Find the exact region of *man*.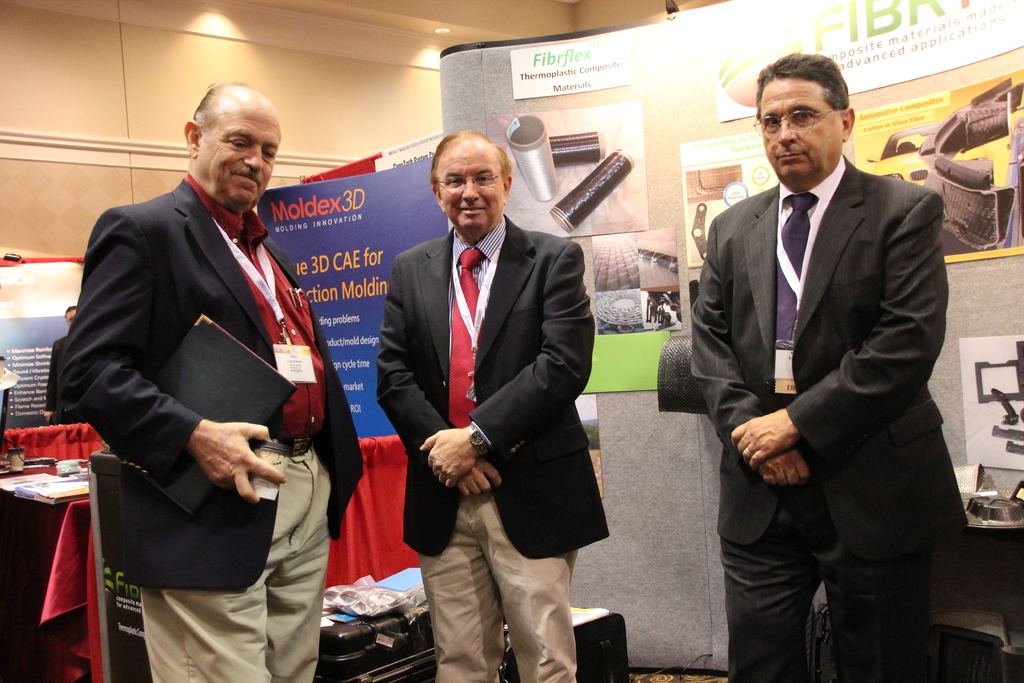
Exact region: <region>70, 49, 329, 674</region>.
